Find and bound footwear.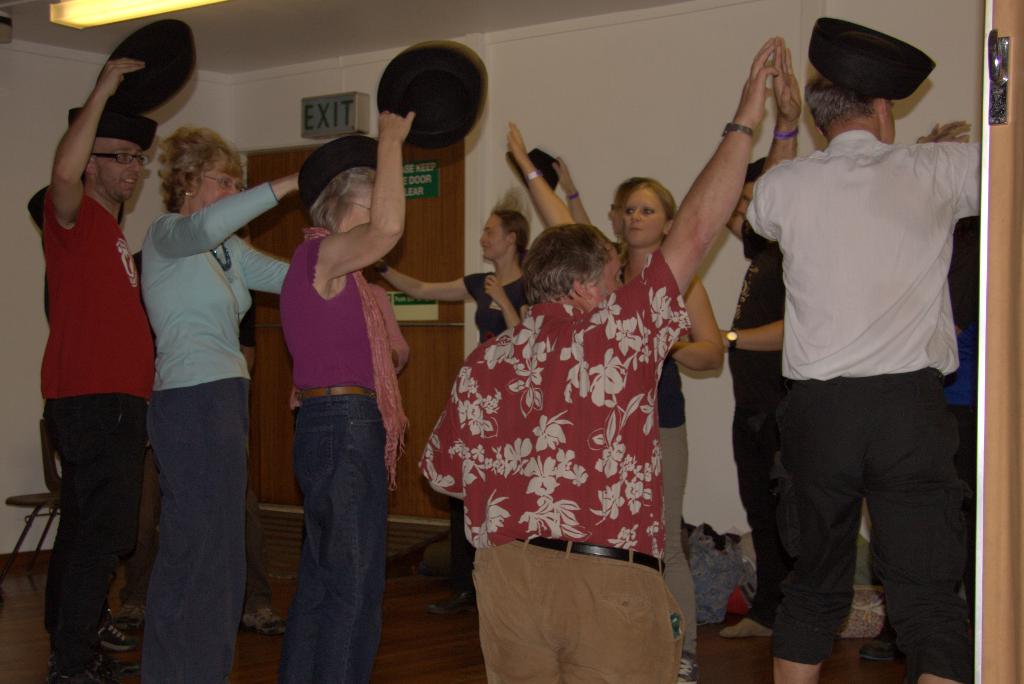
Bound: rect(97, 619, 139, 650).
